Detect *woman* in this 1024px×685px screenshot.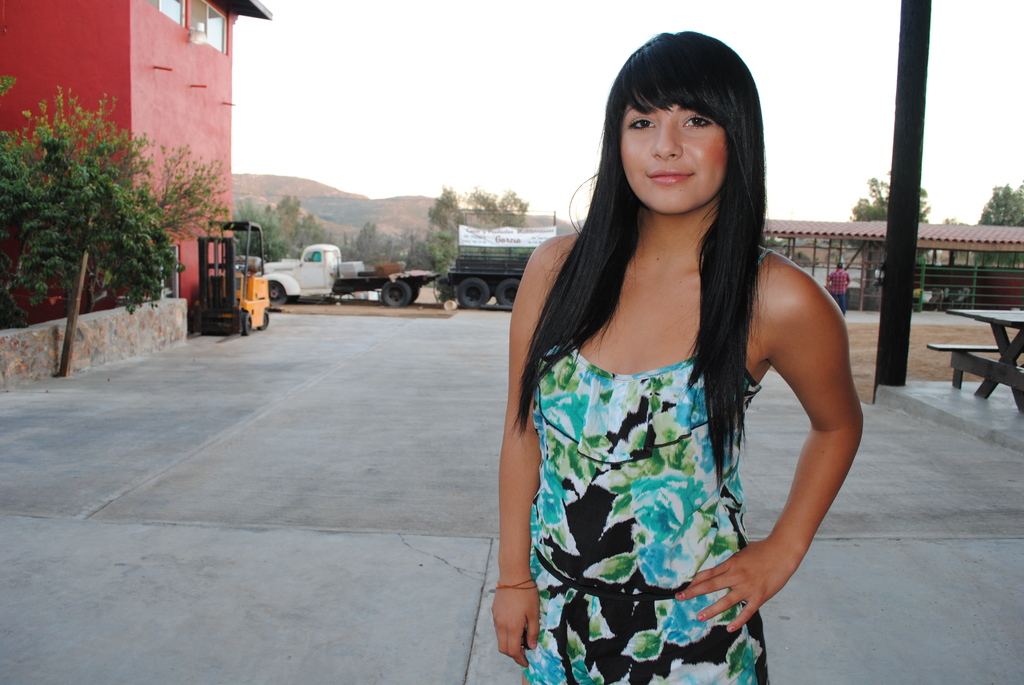
Detection: rect(484, 12, 854, 684).
